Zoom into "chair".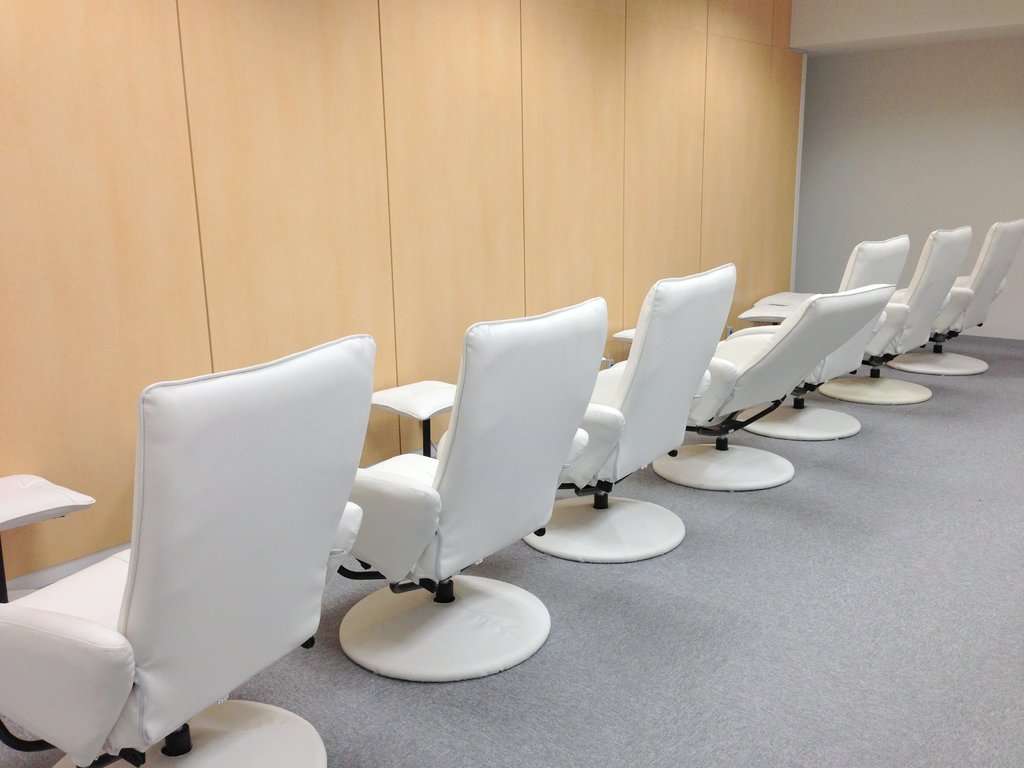
Zoom target: <box>535,262,737,549</box>.
